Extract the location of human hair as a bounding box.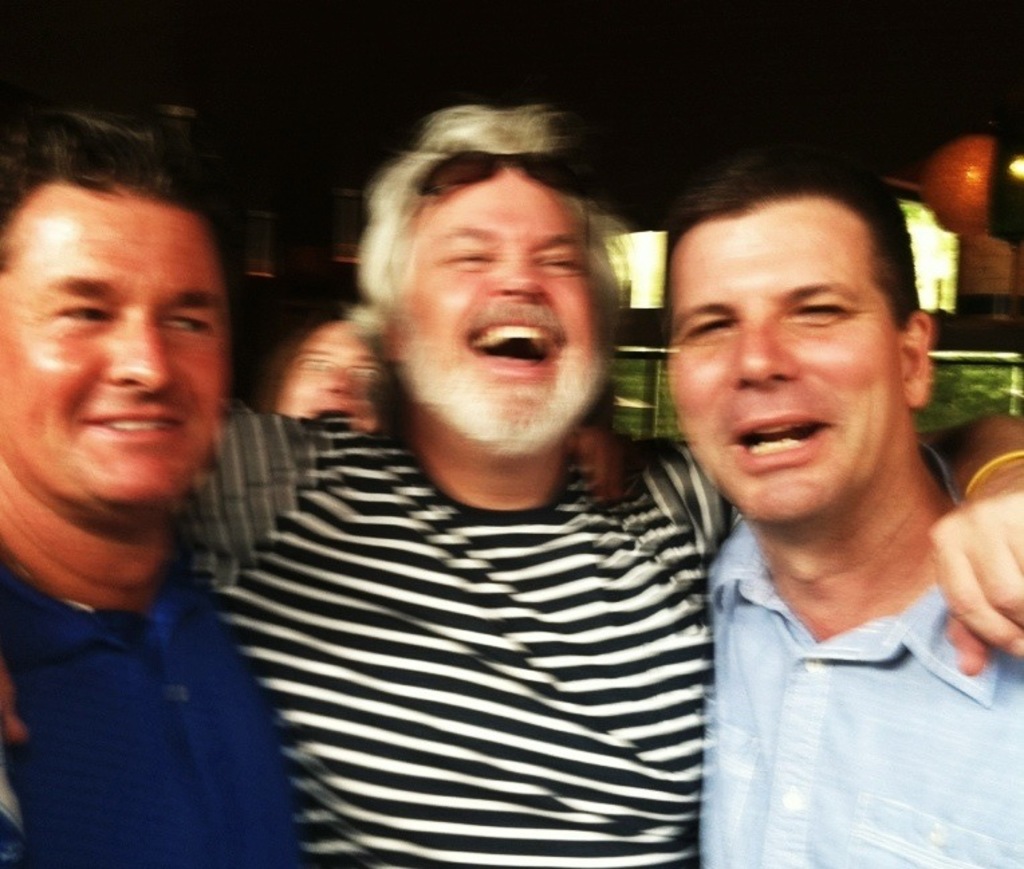
{"left": 306, "top": 142, "right": 631, "bottom": 467}.
